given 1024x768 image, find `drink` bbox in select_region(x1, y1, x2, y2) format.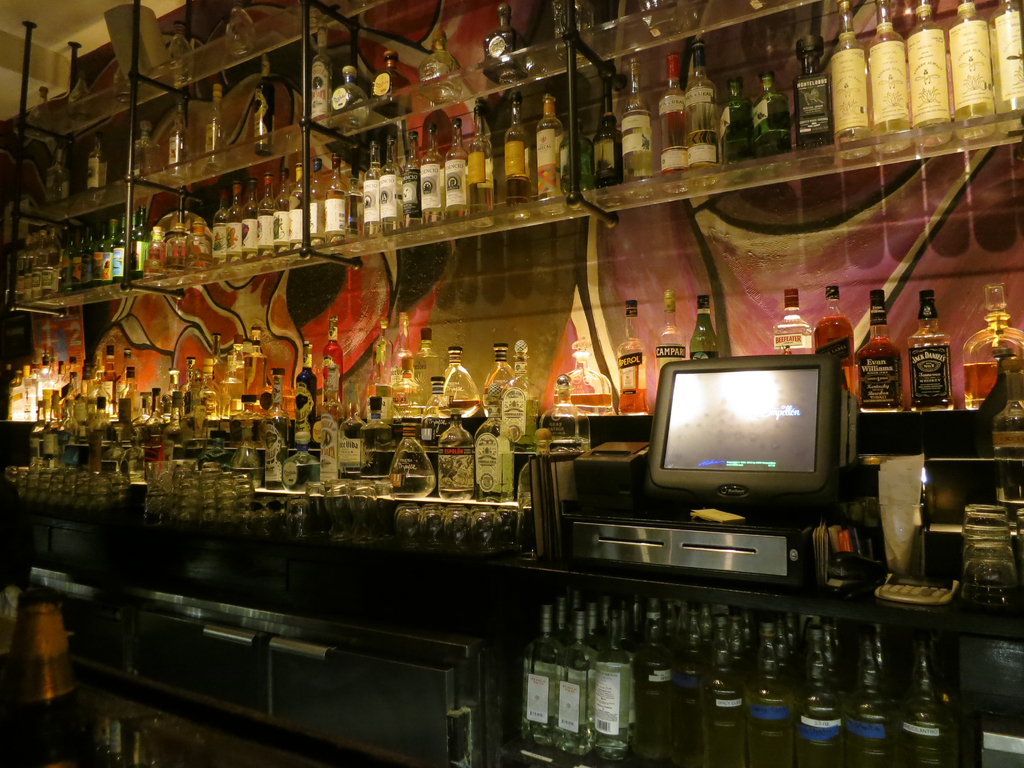
select_region(562, 340, 611, 412).
